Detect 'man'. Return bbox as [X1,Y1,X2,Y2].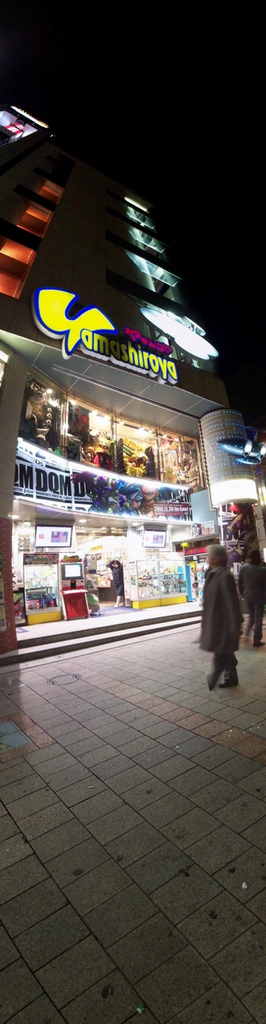
[191,541,244,690].
